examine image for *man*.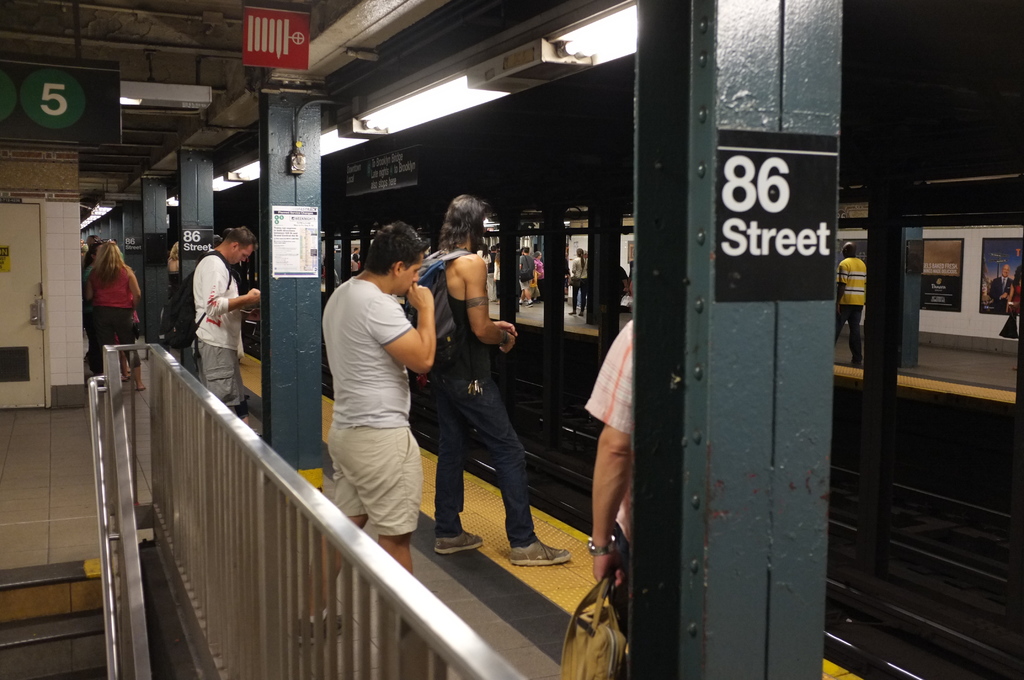
Examination result: bbox(351, 245, 360, 264).
